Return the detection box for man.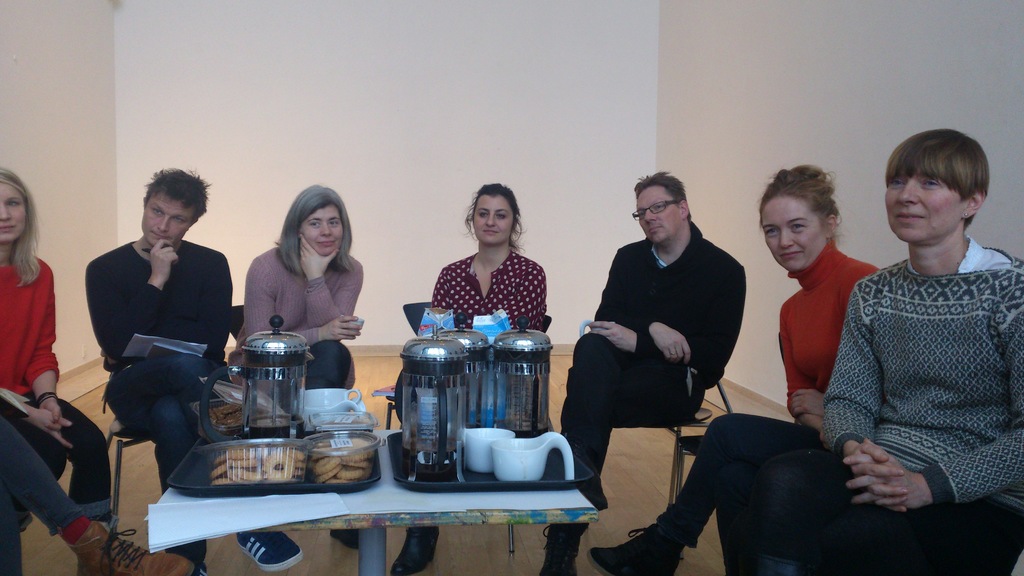
Rect(566, 175, 760, 474).
